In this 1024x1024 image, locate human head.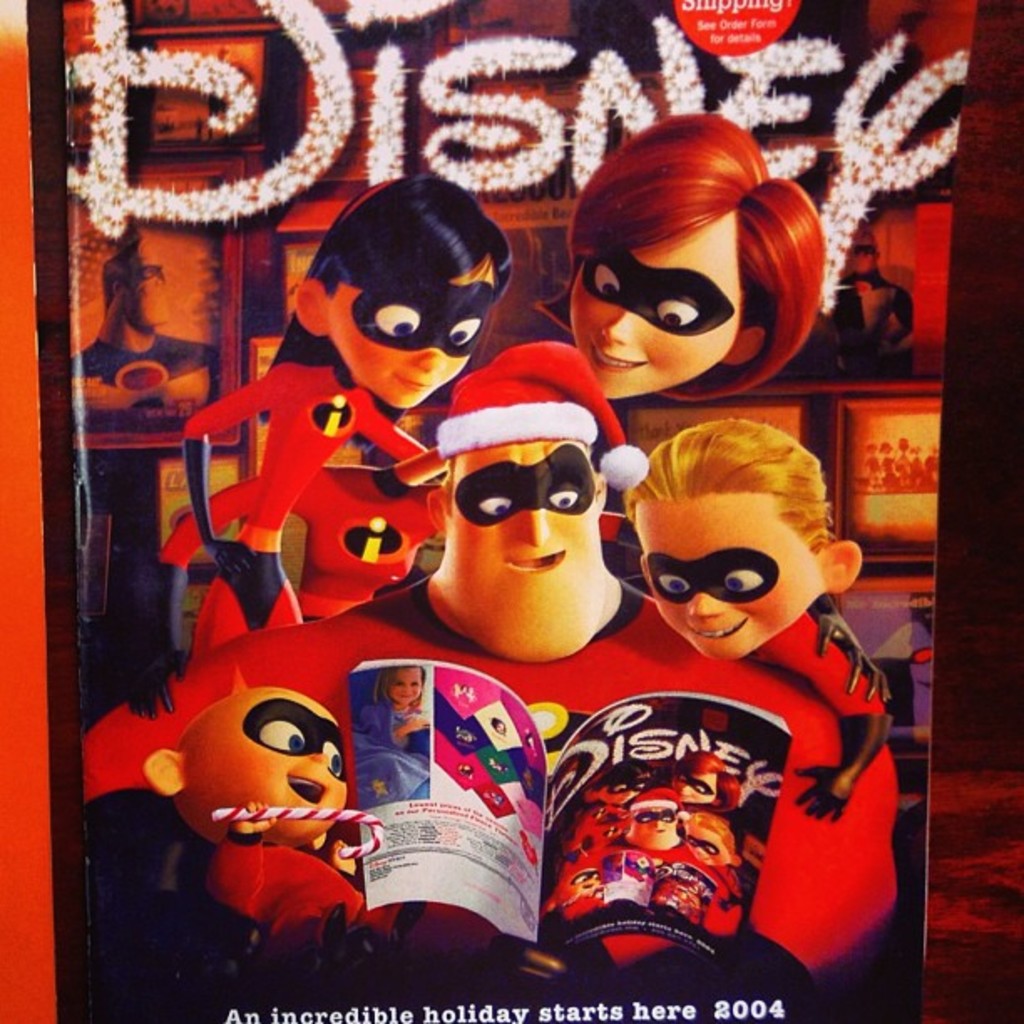
Bounding box: {"left": 564, "top": 117, "right": 820, "bottom": 397}.
